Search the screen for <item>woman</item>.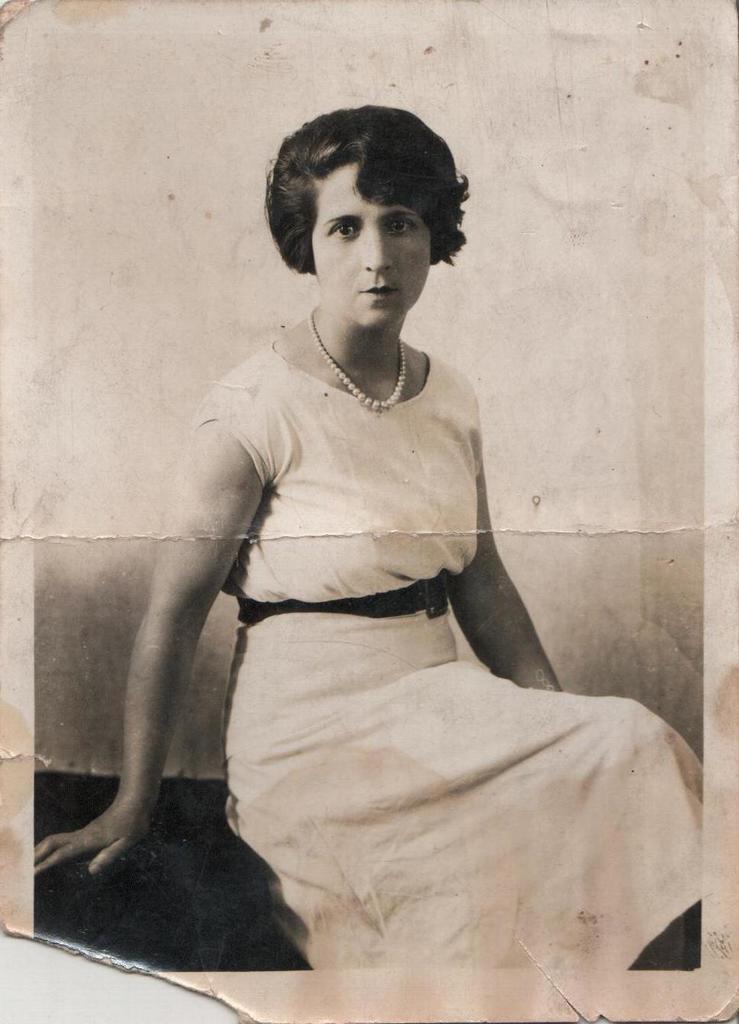
Found at 93,86,633,970.
